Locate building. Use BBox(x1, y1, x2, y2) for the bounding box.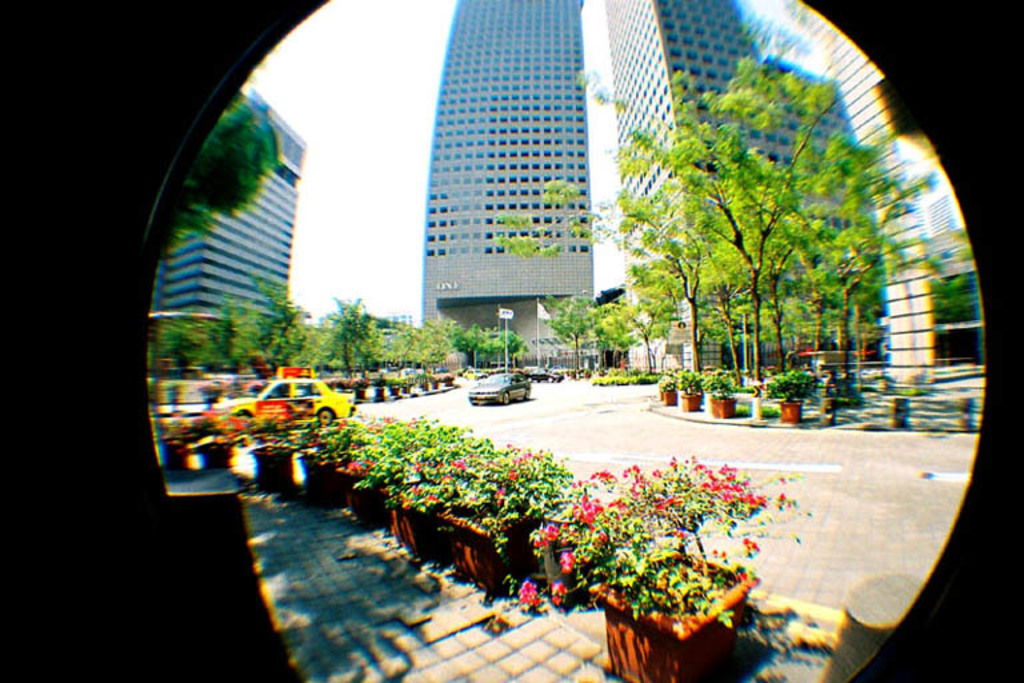
BBox(149, 83, 305, 340).
